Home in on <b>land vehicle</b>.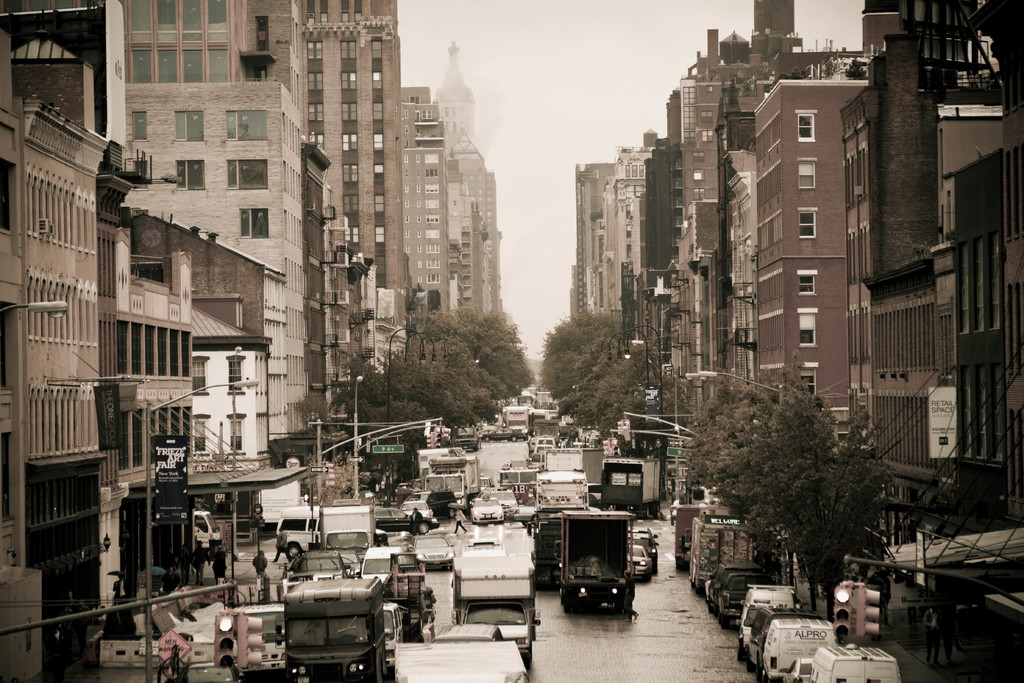
Homed in at rect(177, 659, 245, 682).
